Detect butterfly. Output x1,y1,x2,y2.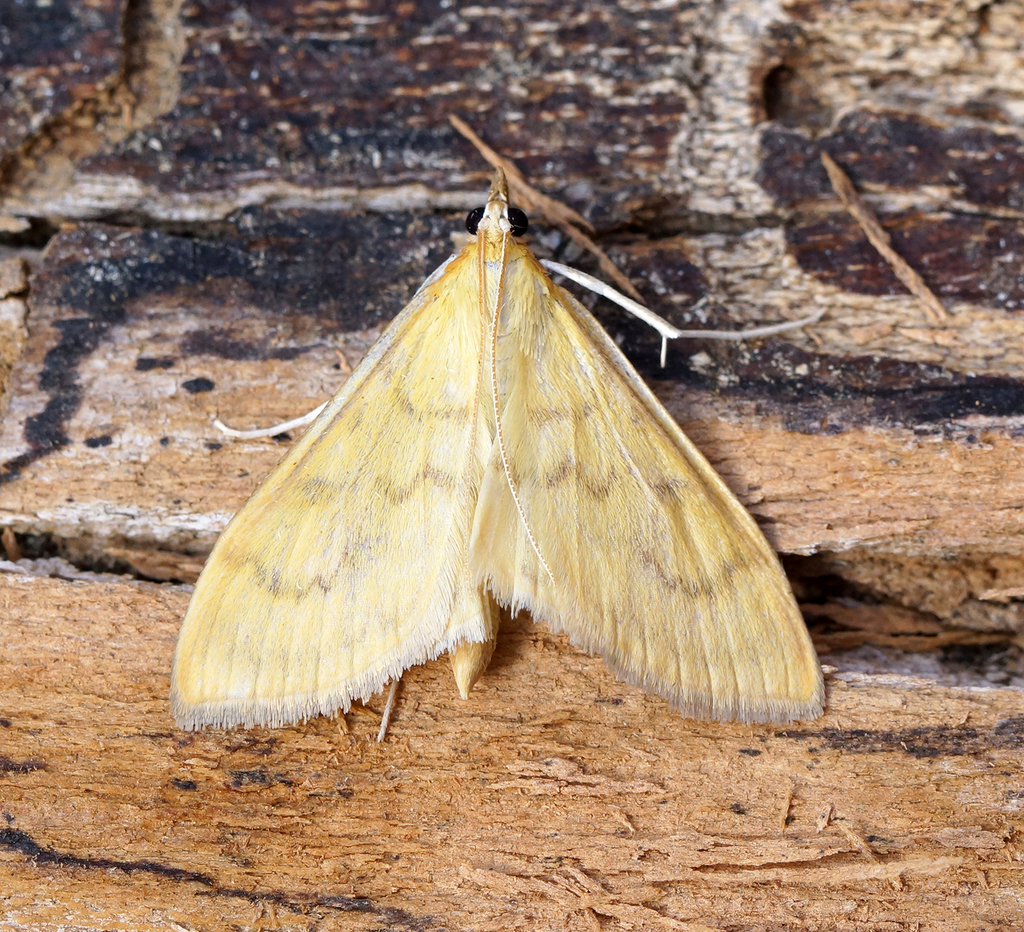
186,109,788,767.
